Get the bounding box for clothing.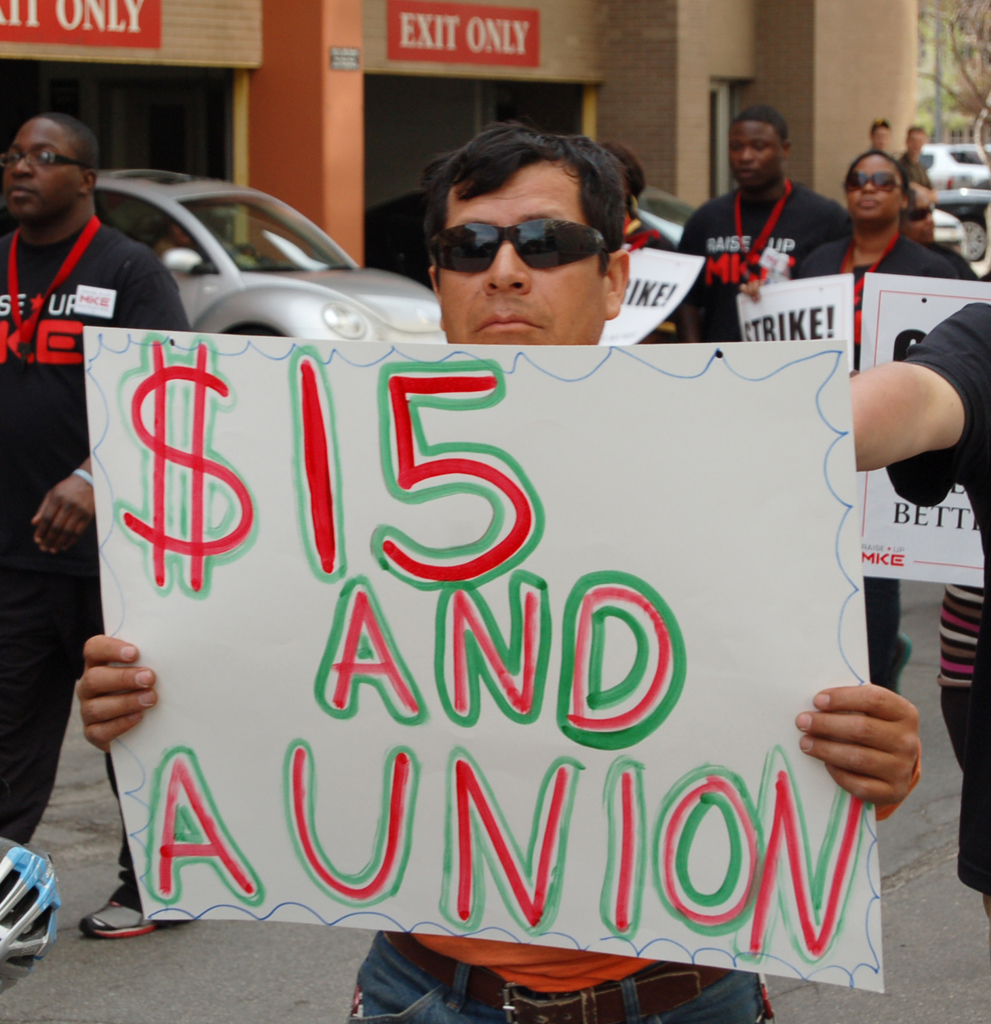
614, 216, 677, 252.
